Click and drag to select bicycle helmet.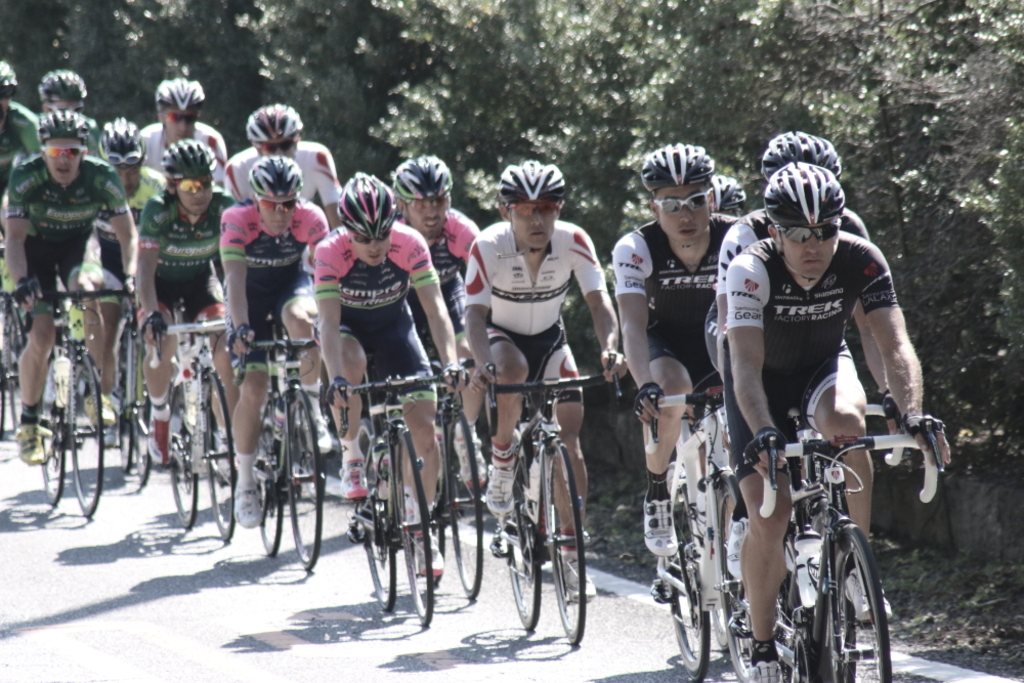
Selection: (394,159,450,205).
